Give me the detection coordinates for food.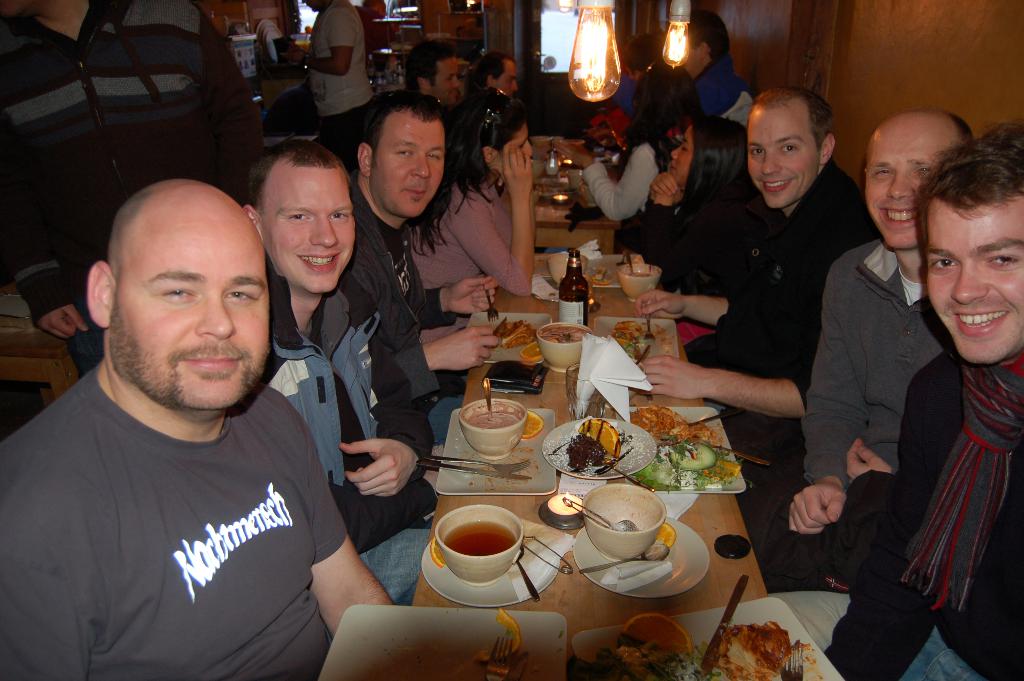
l=548, t=416, r=634, b=477.
